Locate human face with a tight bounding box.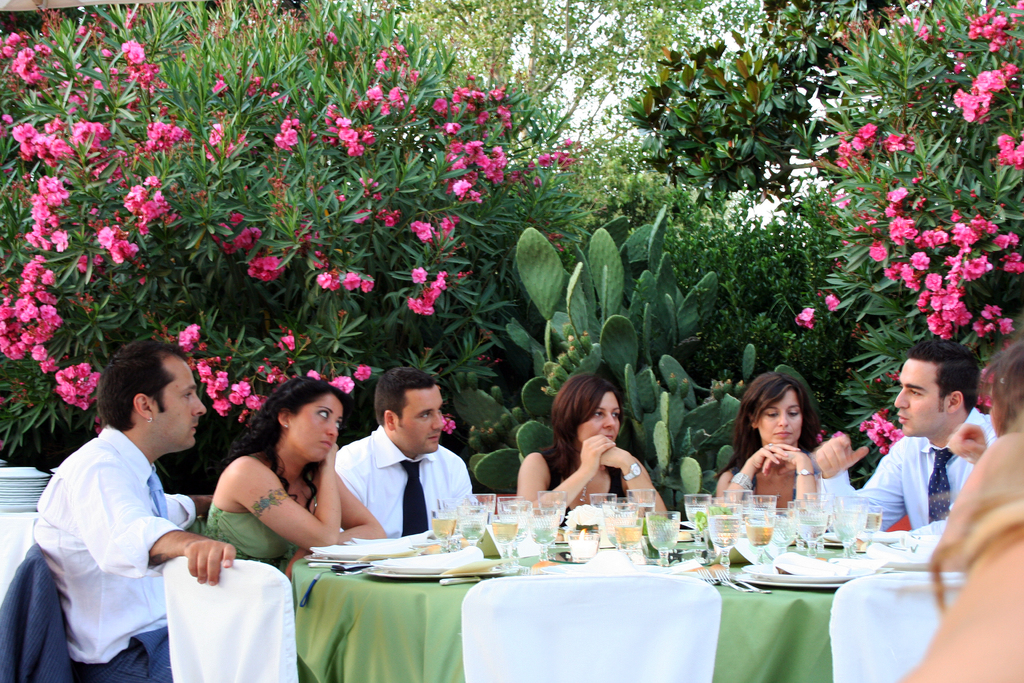
[x1=291, y1=394, x2=344, y2=463].
